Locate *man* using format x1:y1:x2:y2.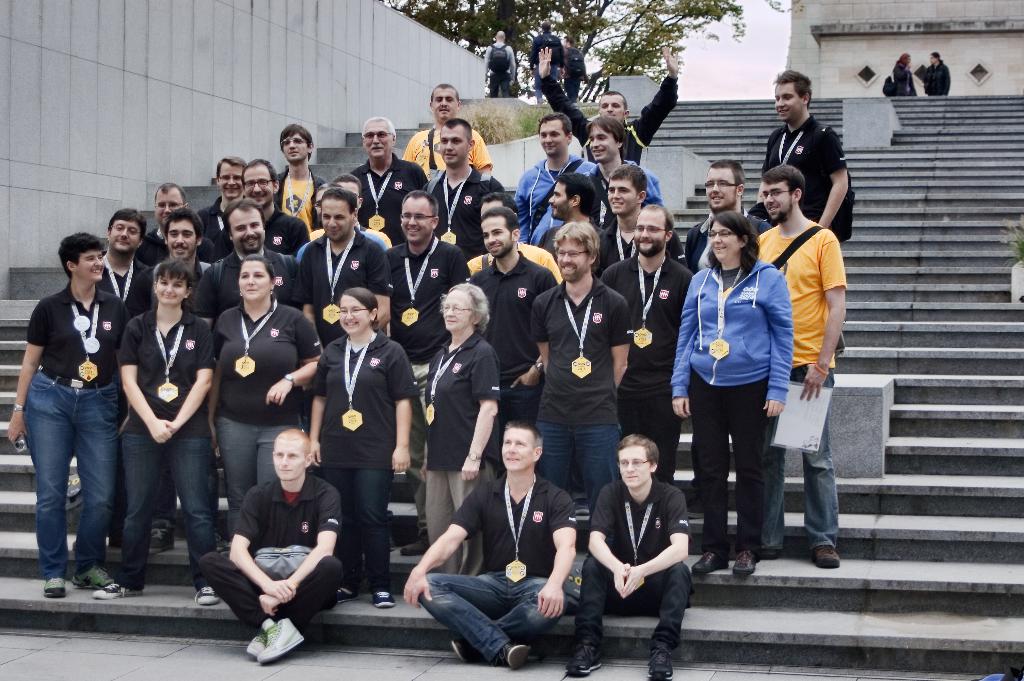
584:426:699:661.
